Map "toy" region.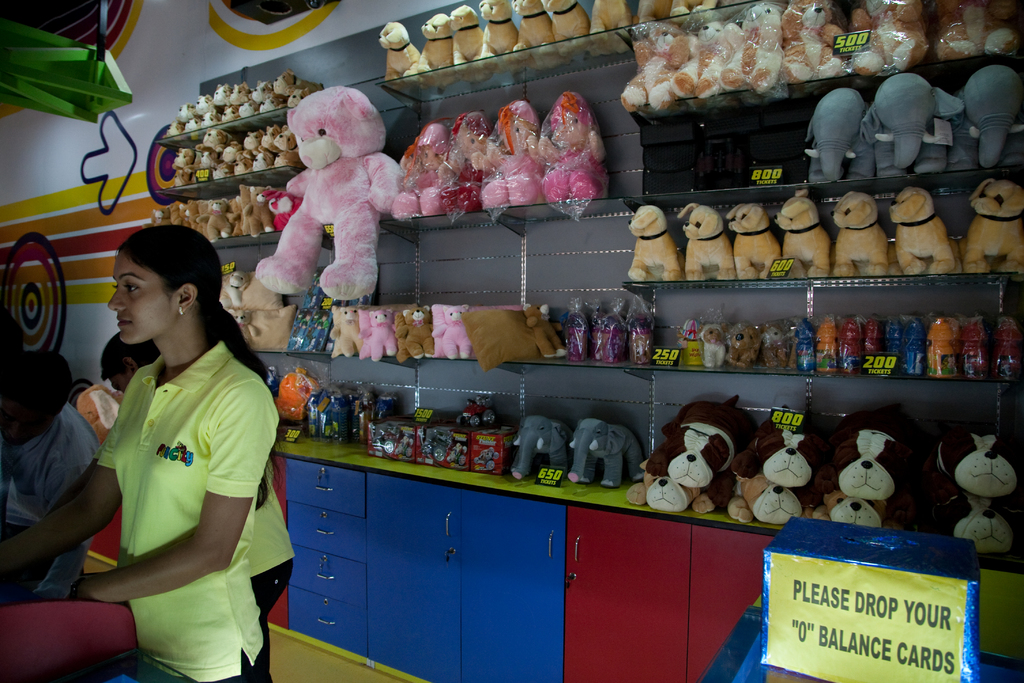
Mapped to <box>857,73,972,183</box>.
